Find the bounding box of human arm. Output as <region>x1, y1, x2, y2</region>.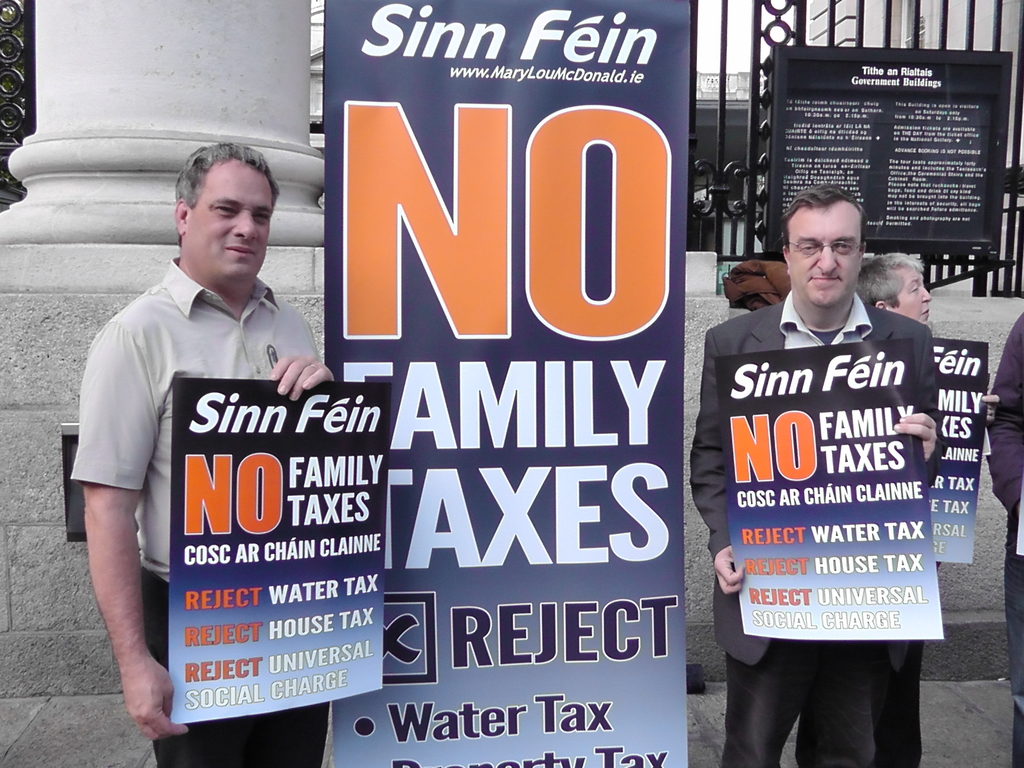
<region>686, 318, 742, 662</region>.
